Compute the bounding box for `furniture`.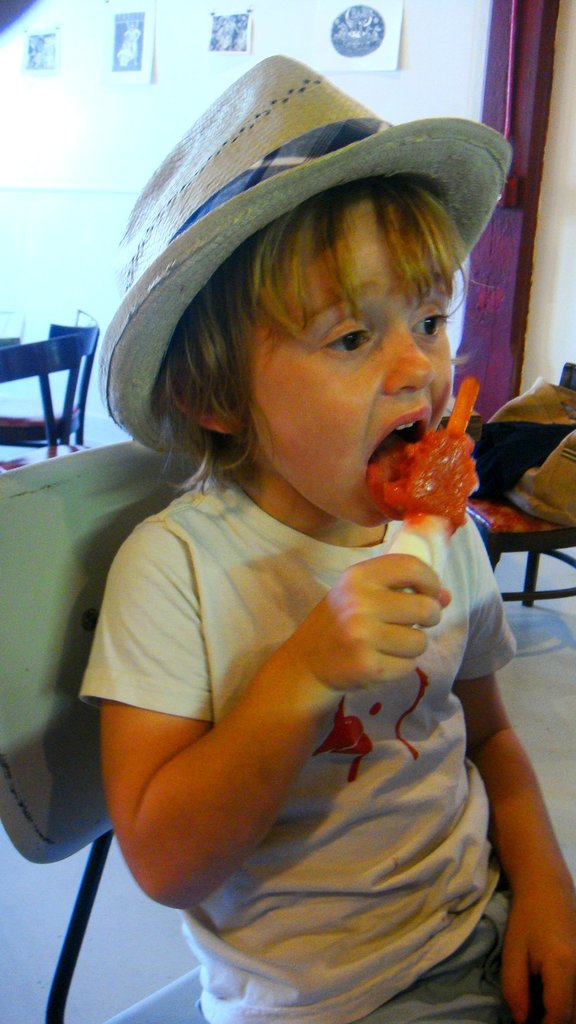
rect(0, 314, 25, 346).
